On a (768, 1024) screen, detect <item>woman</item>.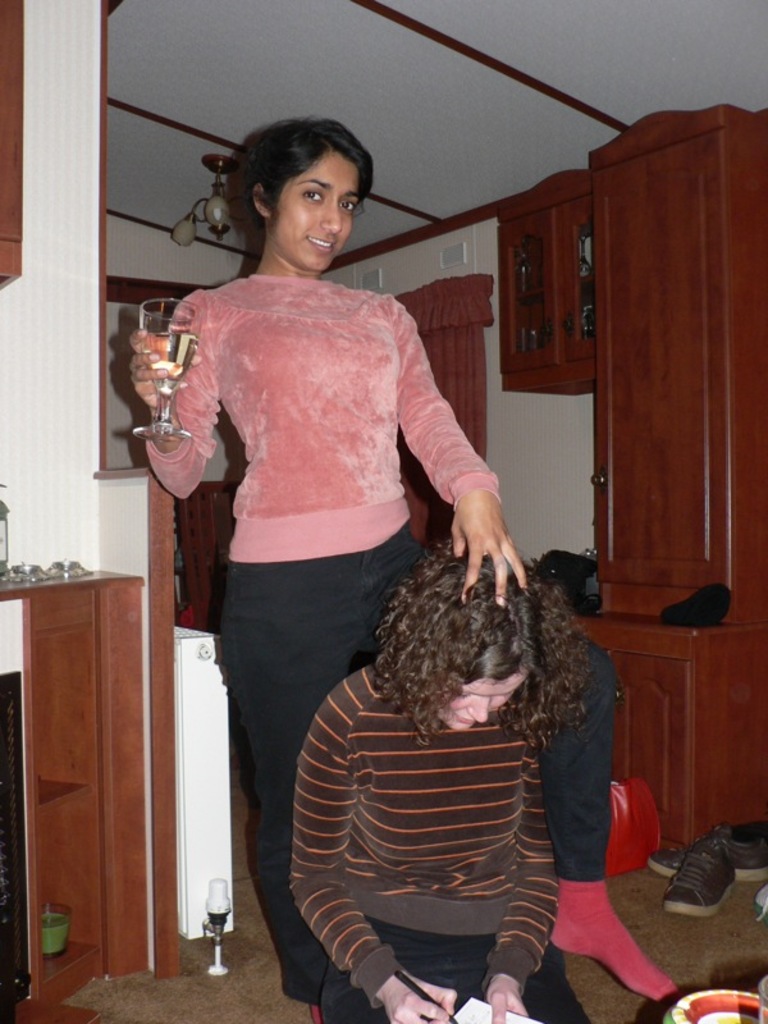
(x1=284, y1=527, x2=596, y2=1023).
